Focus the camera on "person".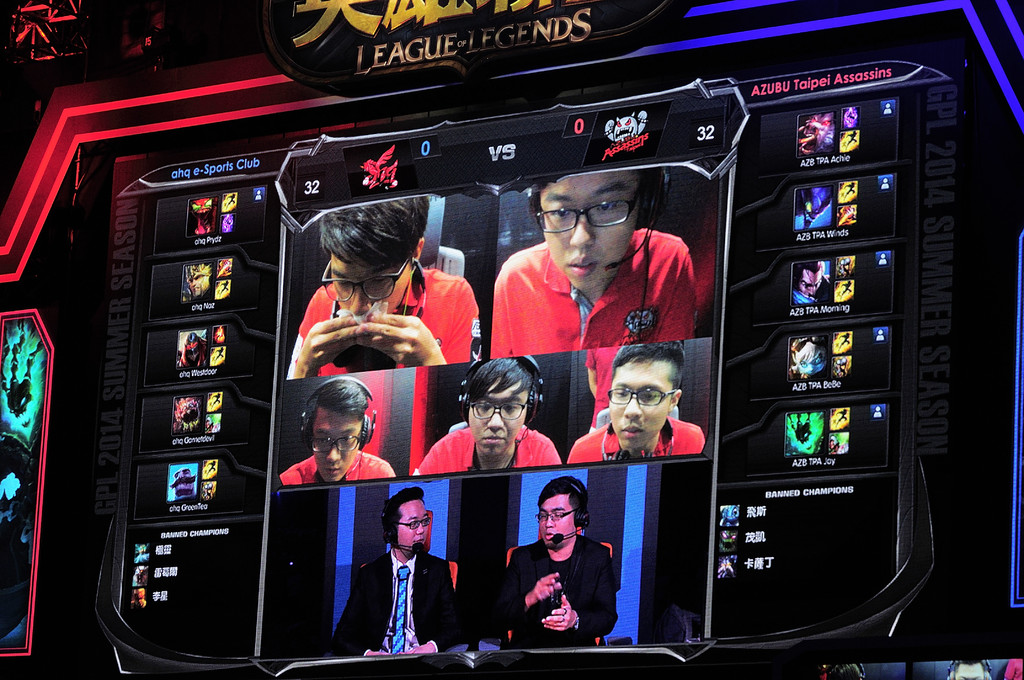
Focus region: {"x1": 423, "y1": 350, "x2": 570, "y2": 478}.
